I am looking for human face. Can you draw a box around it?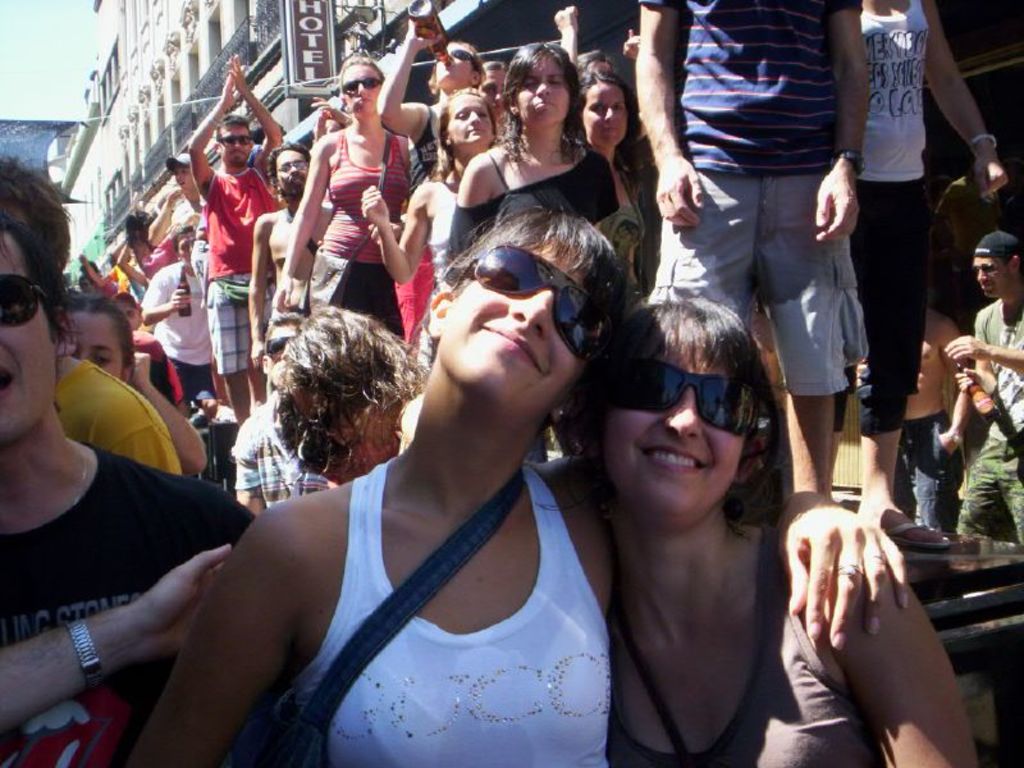
Sure, the bounding box is x1=517 y1=51 x2=570 y2=124.
